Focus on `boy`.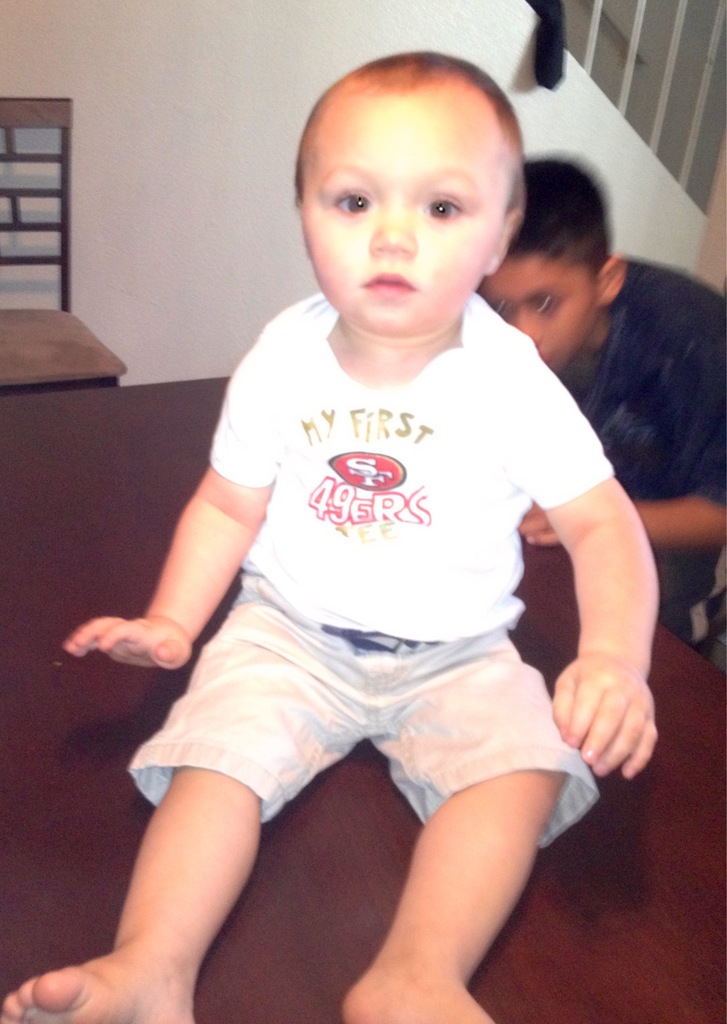
Focused at bbox(123, 0, 648, 1004).
